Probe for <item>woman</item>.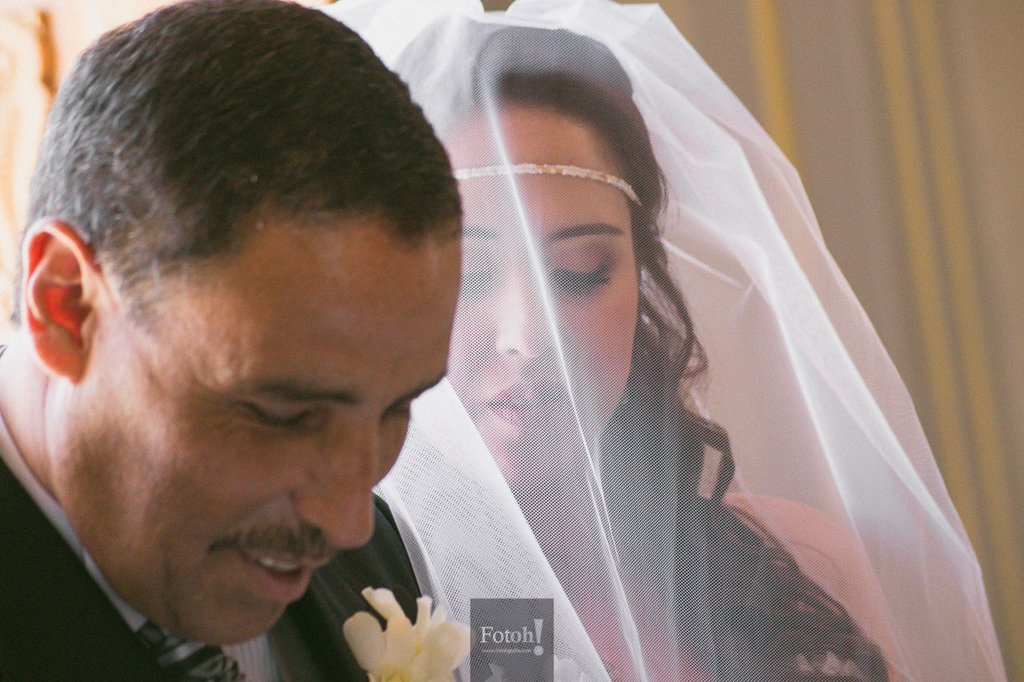
Probe result: (x1=362, y1=10, x2=964, y2=676).
